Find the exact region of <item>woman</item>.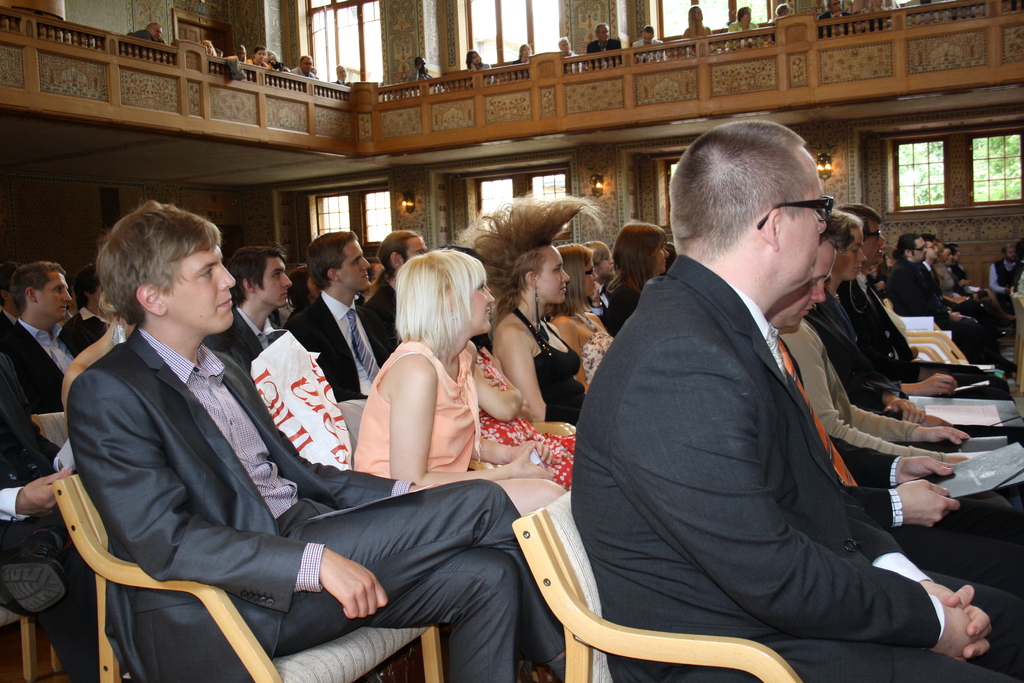
Exact region: crop(515, 45, 544, 78).
